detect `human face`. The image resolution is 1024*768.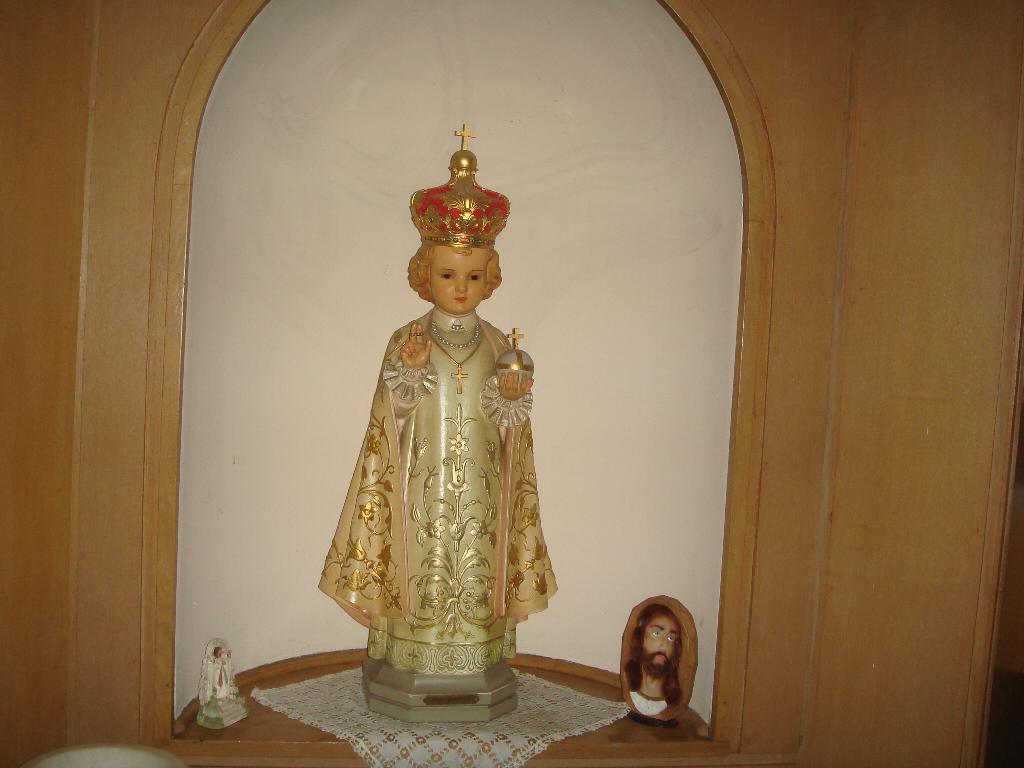
l=432, t=245, r=492, b=314.
